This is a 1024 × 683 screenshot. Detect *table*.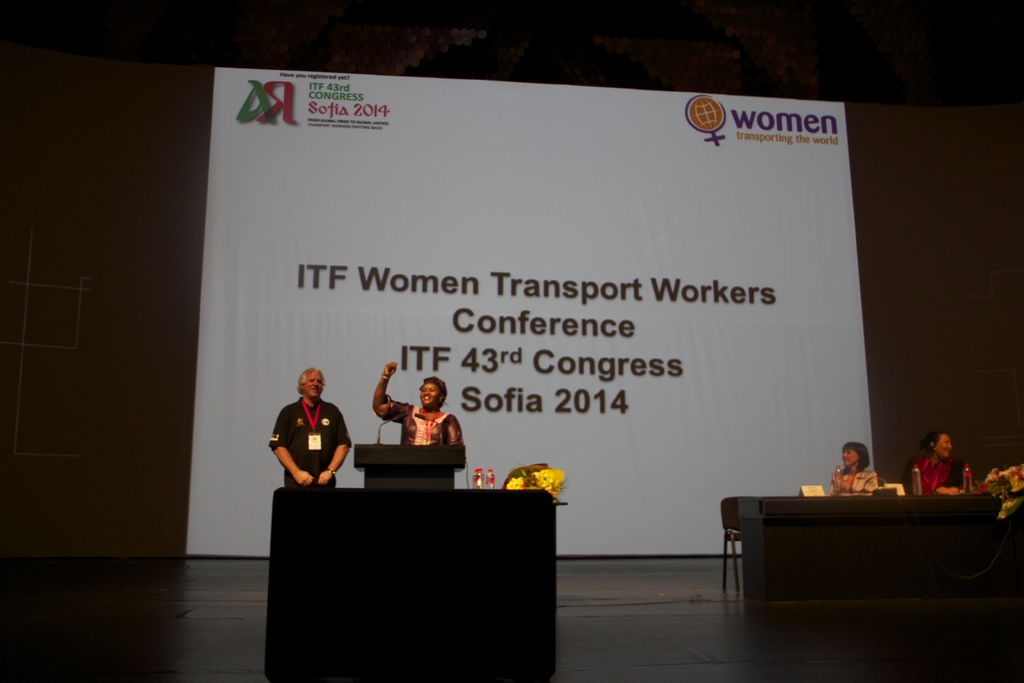
bbox=(712, 489, 1023, 628).
